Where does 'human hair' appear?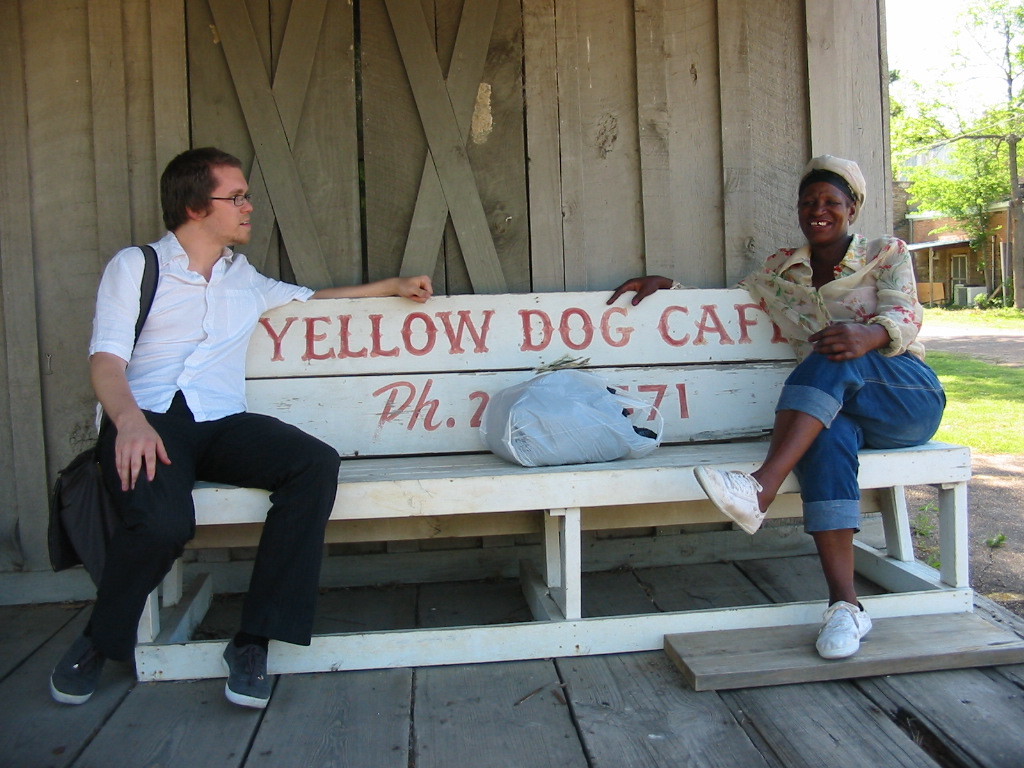
Appears at select_region(799, 171, 854, 205).
